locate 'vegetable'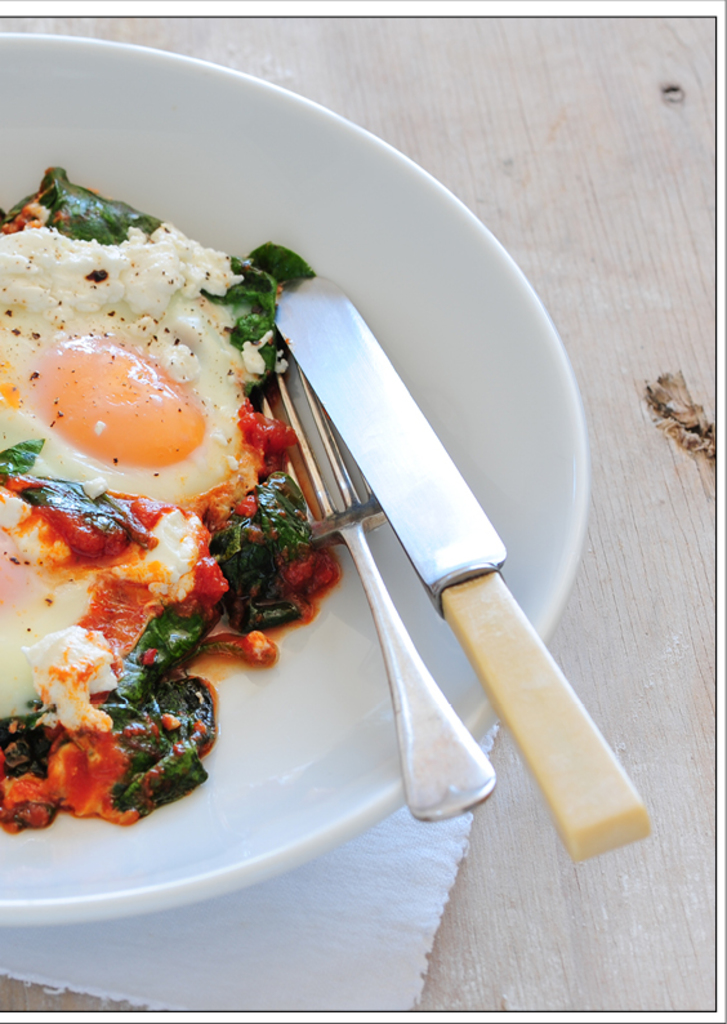
(left=0, top=166, right=157, bottom=244)
